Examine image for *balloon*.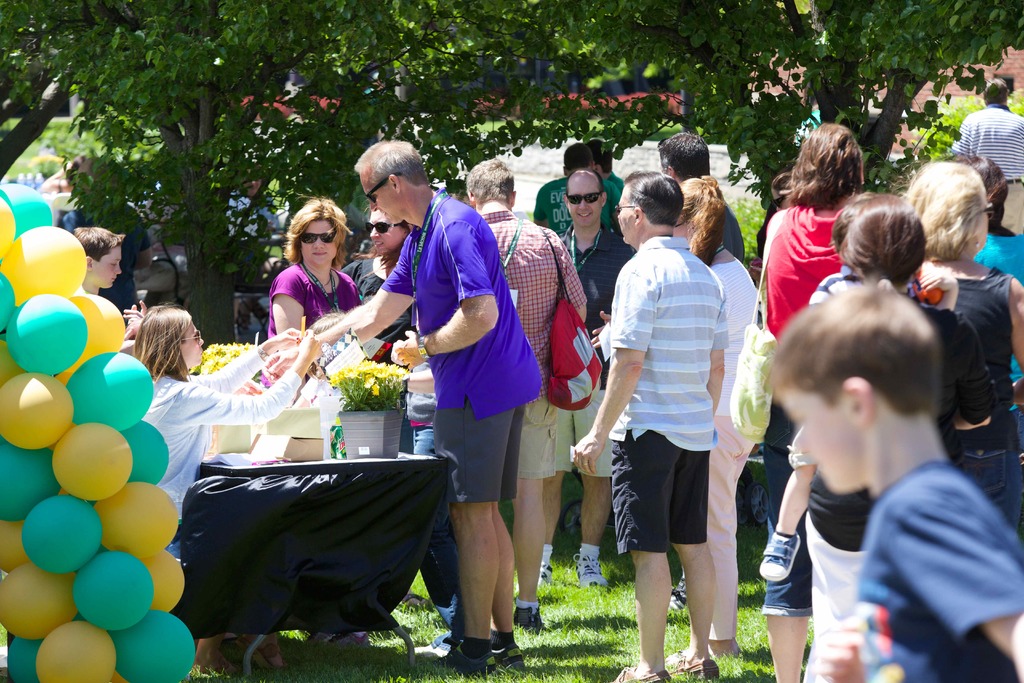
Examination result: BBox(0, 272, 12, 331).
